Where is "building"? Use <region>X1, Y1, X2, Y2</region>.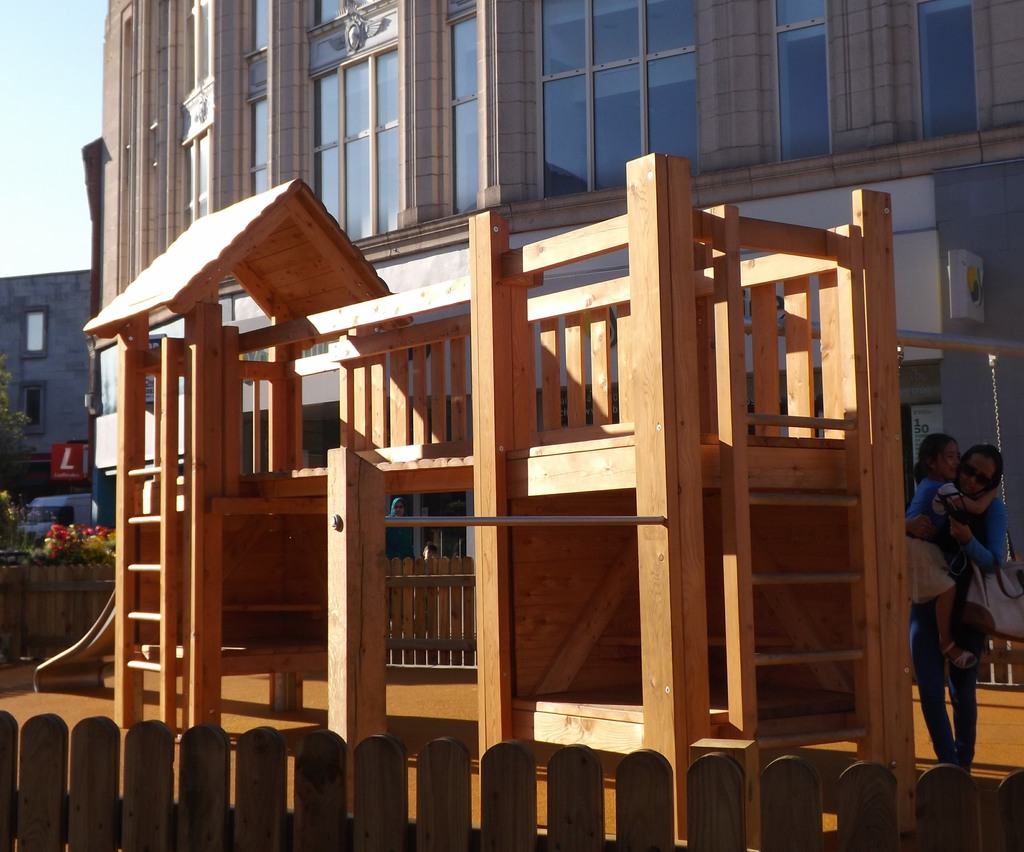
<region>0, 262, 108, 547</region>.
